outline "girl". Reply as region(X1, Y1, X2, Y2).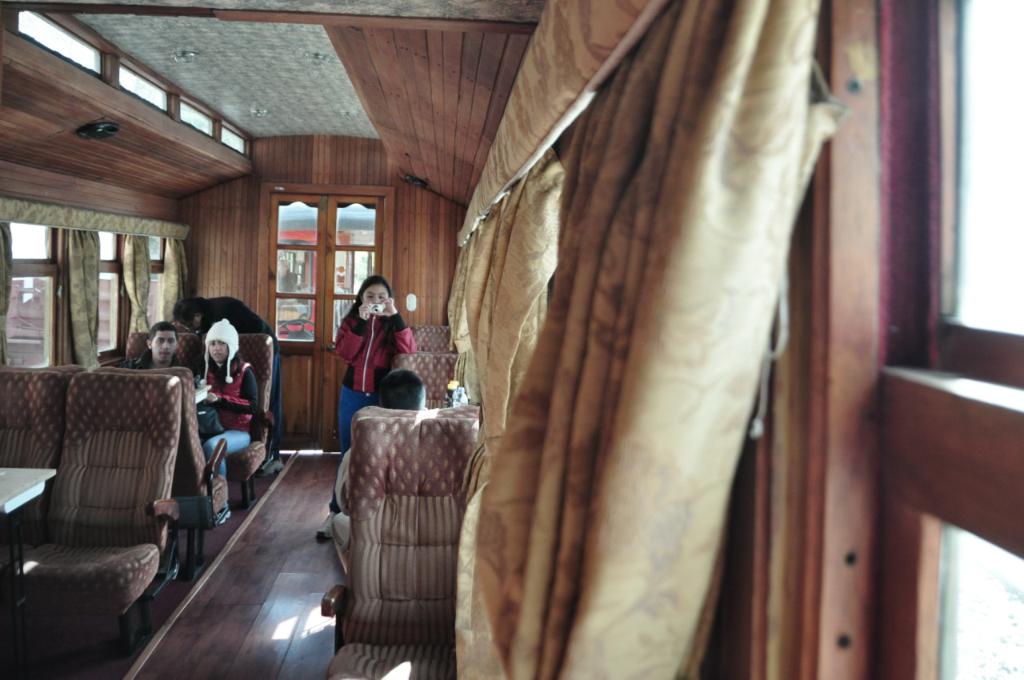
region(200, 317, 256, 523).
